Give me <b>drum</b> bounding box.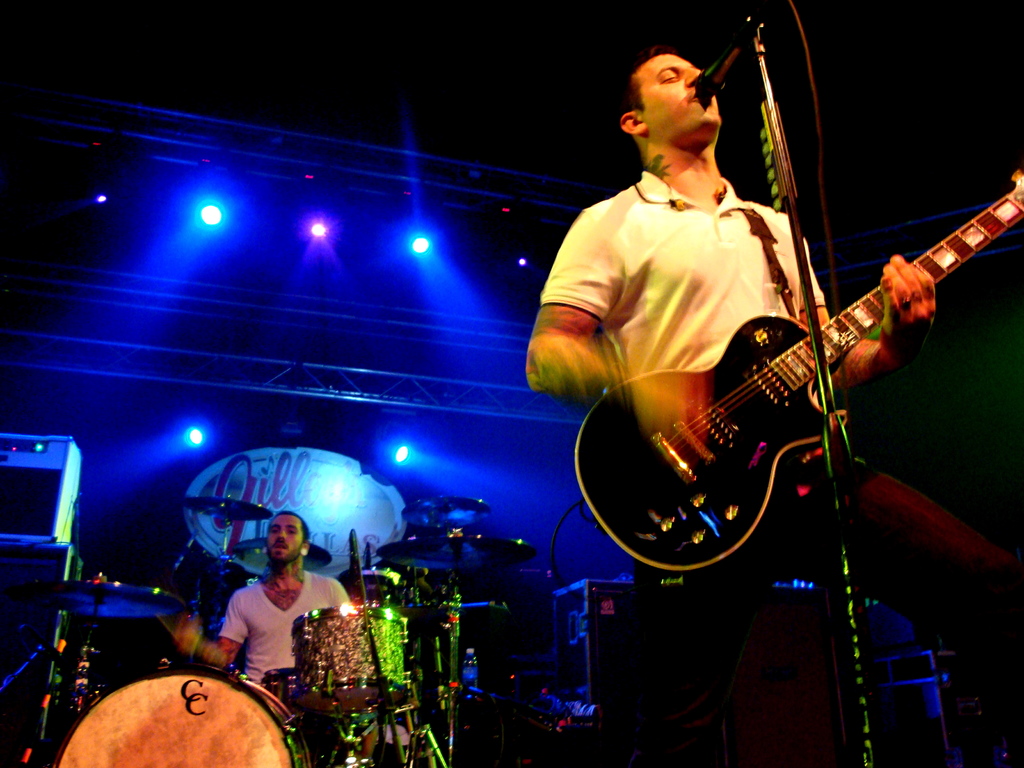
pyautogui.locateOnScreen(335, 573, 405, 604).
